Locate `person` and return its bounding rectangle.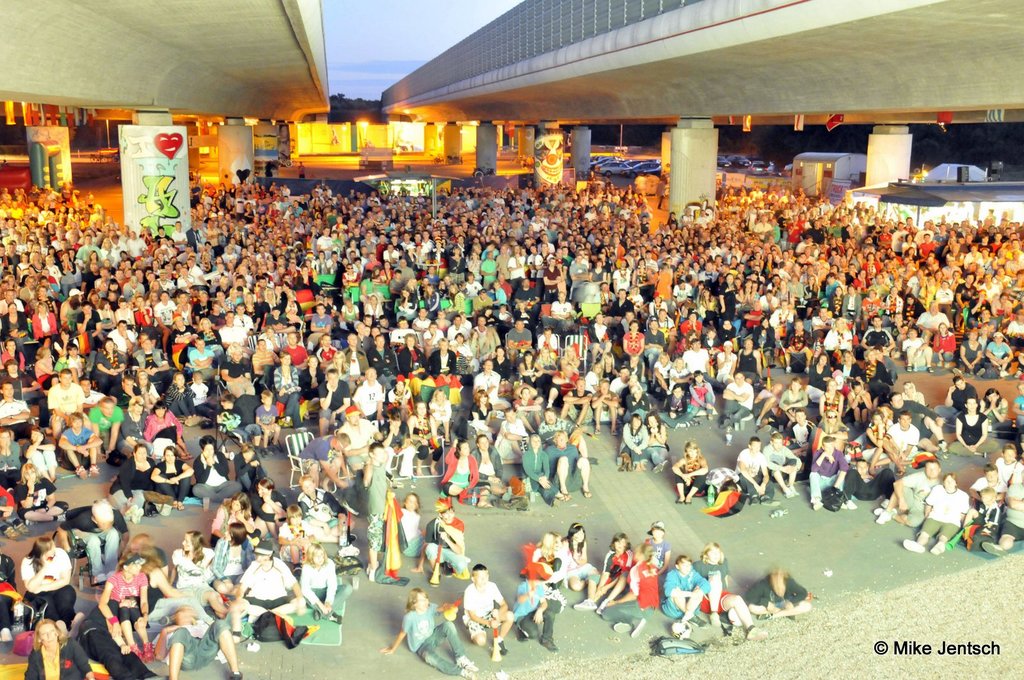
[189,368,214,417].
